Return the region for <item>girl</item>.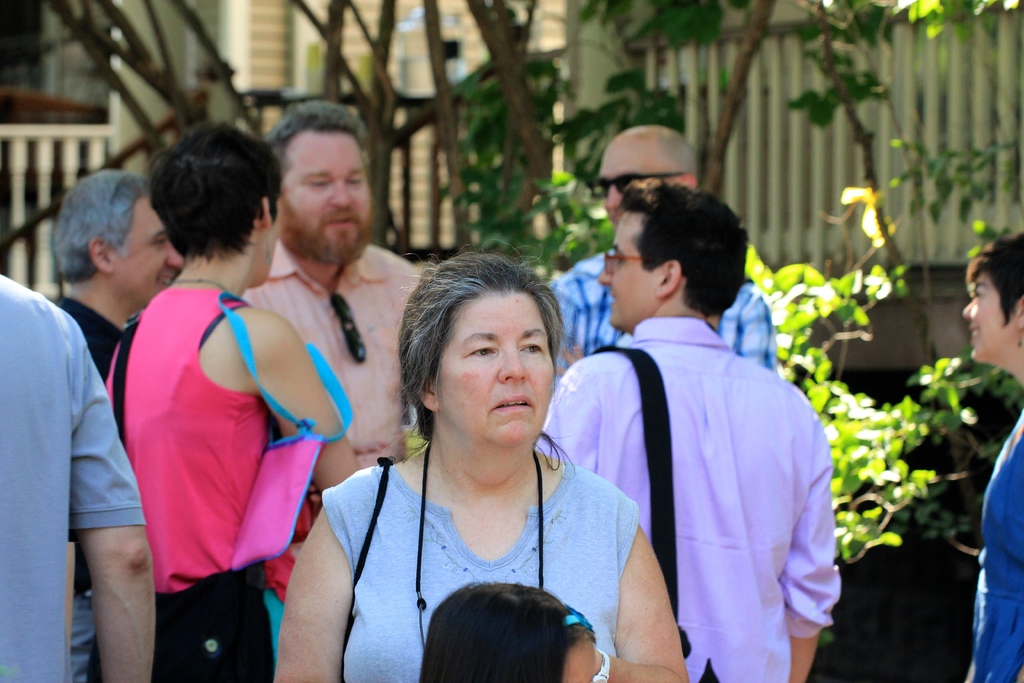
<box>961,238,1023,682</box>.
